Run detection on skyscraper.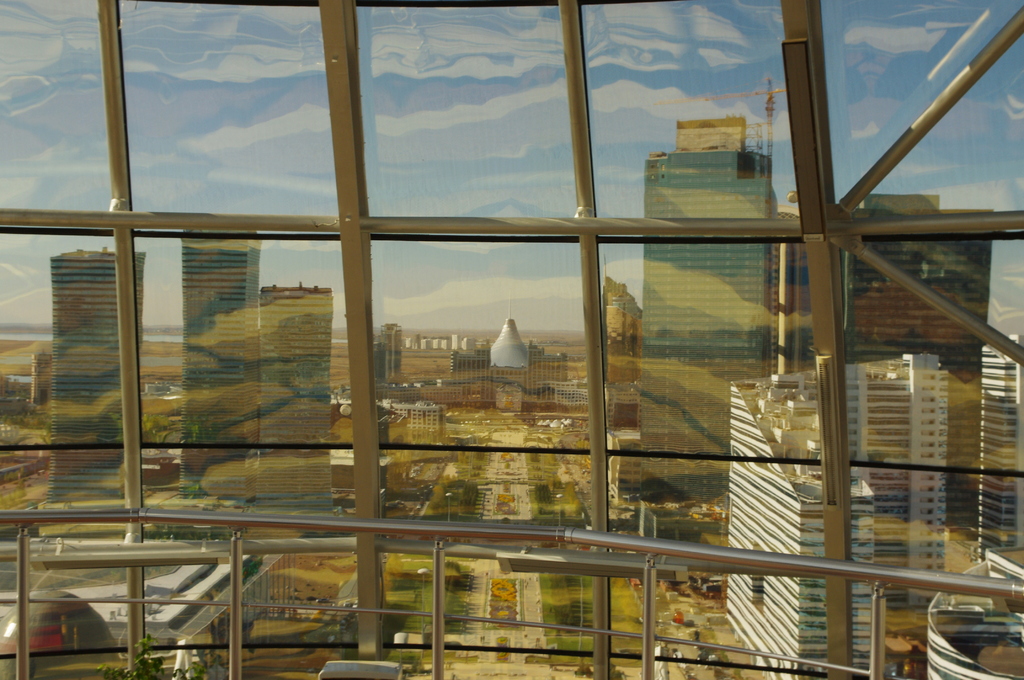
Result: box(255, 280, 335, 509).
